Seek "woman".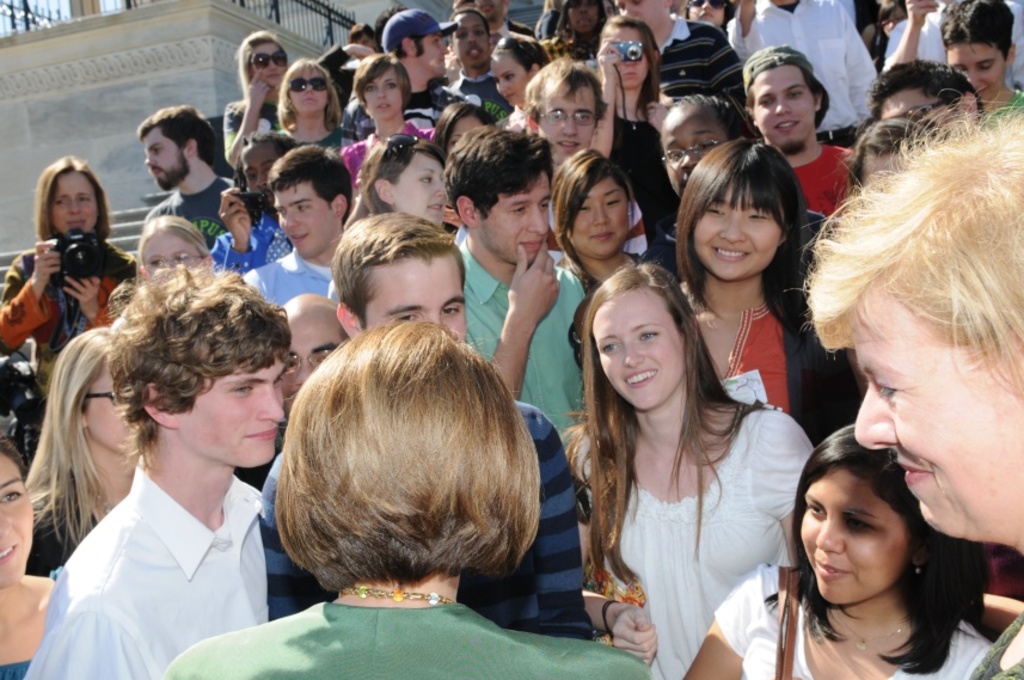
550 147 664 287.
